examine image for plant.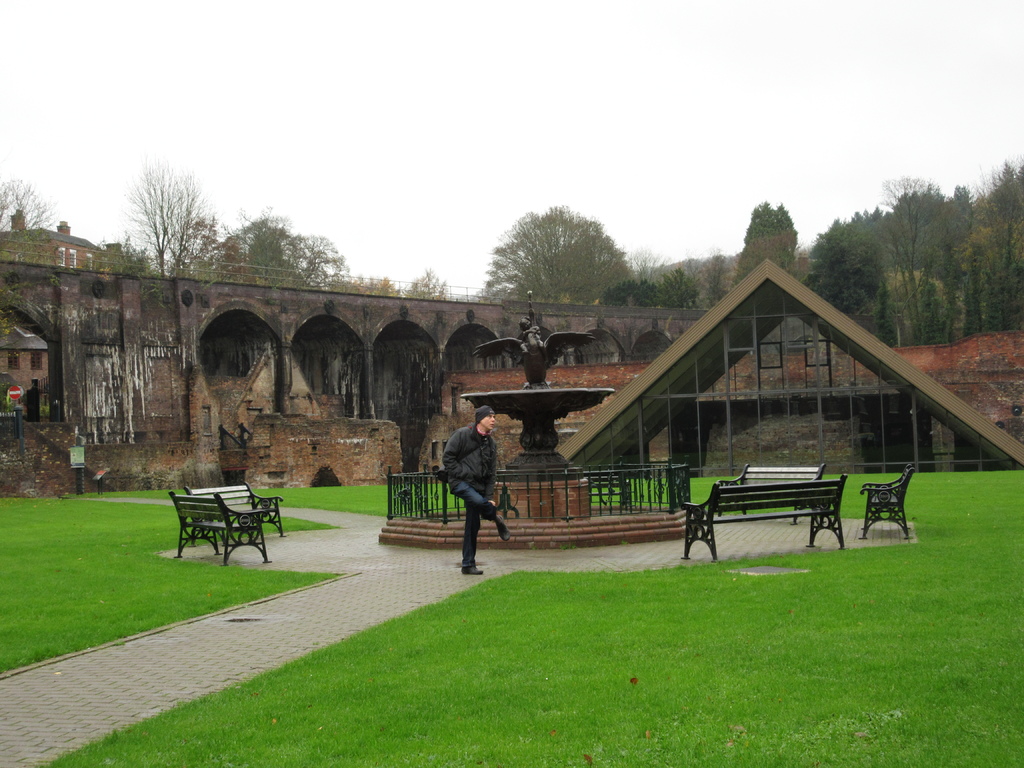
Examination result: [0, 277, 63, 340].
